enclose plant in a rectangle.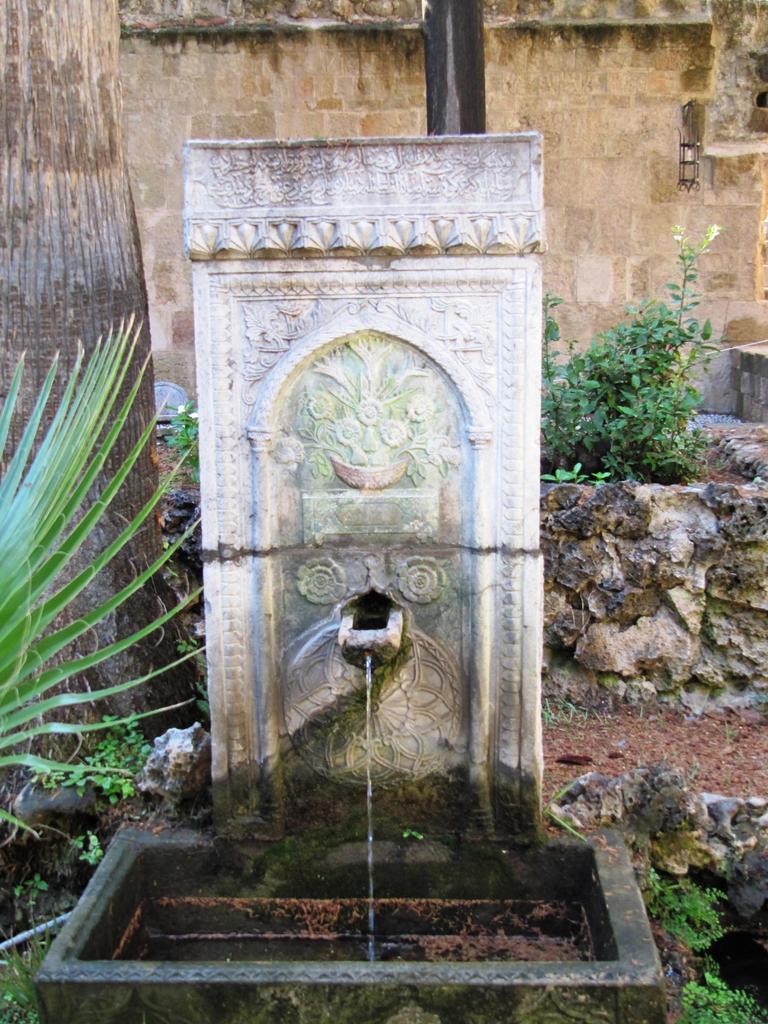
detection(679, 957, 767, 1022).
